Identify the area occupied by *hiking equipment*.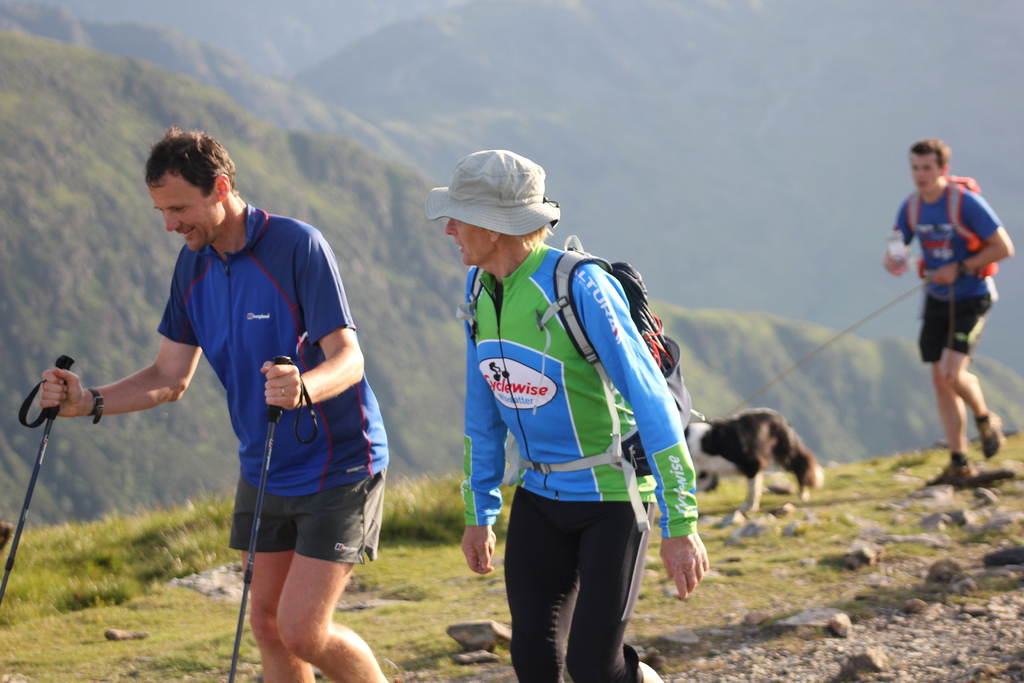
Area: 223 352 324 682.
